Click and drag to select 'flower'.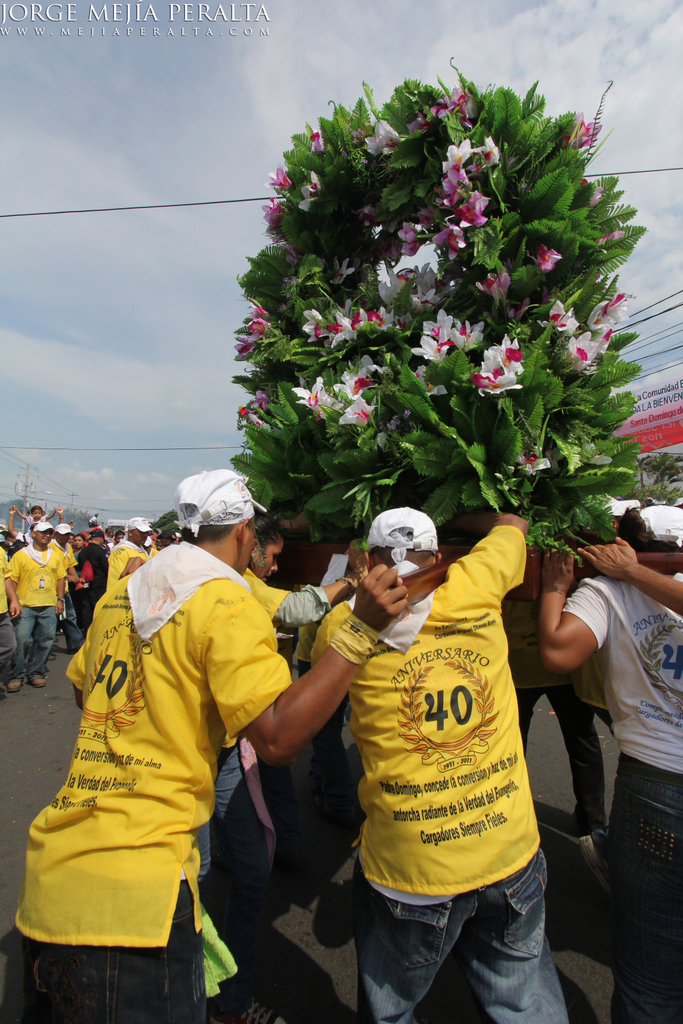
Selection: [left=430, top=85, right=477, bottom=132].
